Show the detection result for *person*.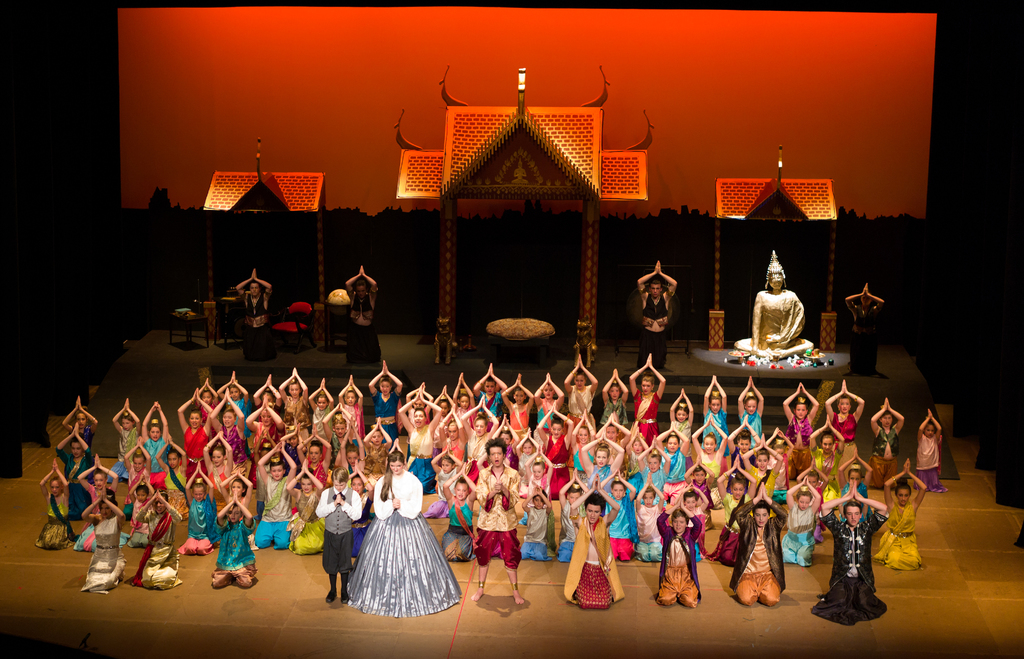
left=442, top=459, right=478, bottom=562.
